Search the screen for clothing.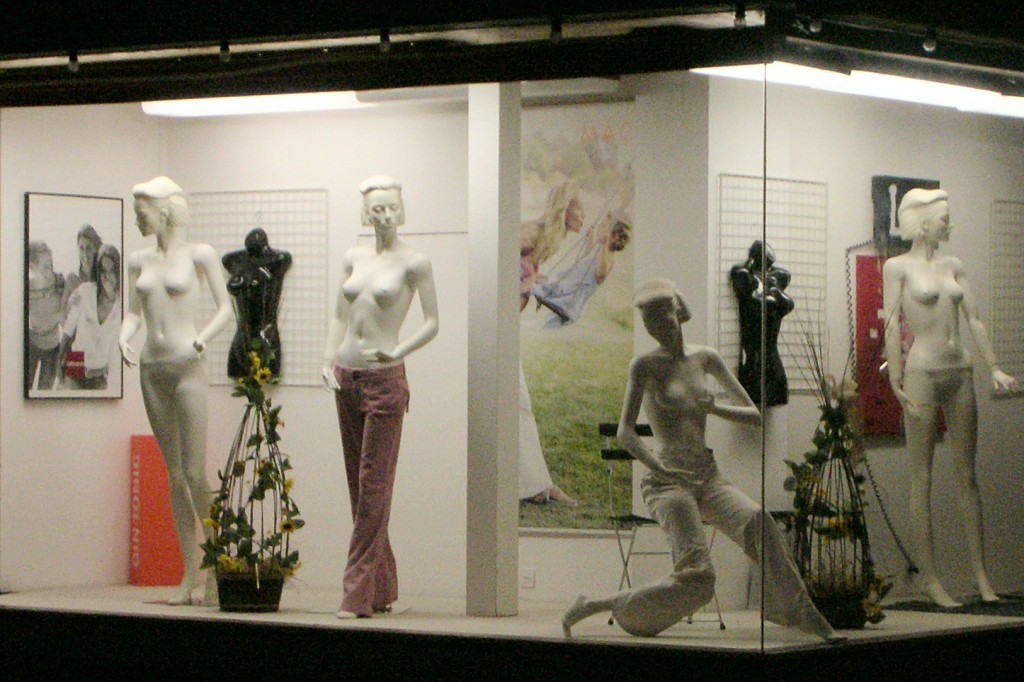
Found at (34, 277, 71, 398).
